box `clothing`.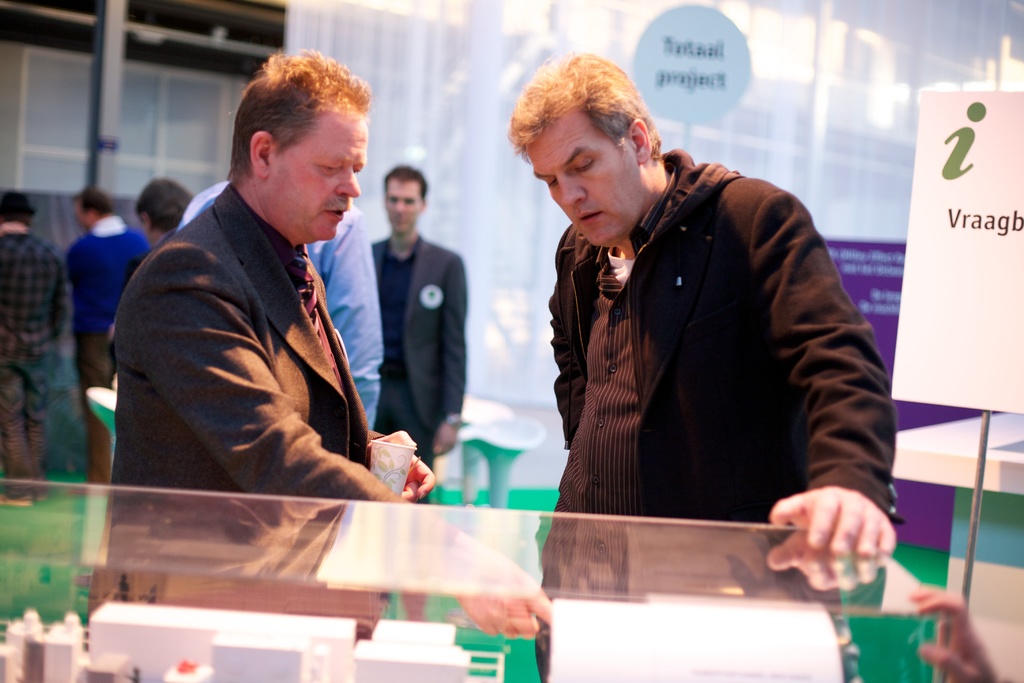
crop(522, 145, 898, 586).
